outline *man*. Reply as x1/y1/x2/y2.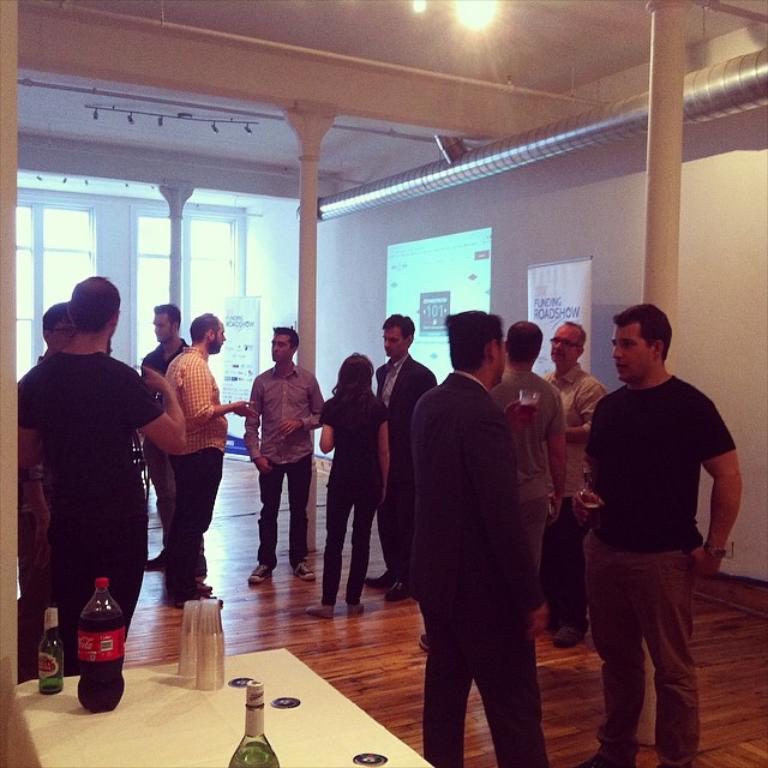
565/287/745/767.
